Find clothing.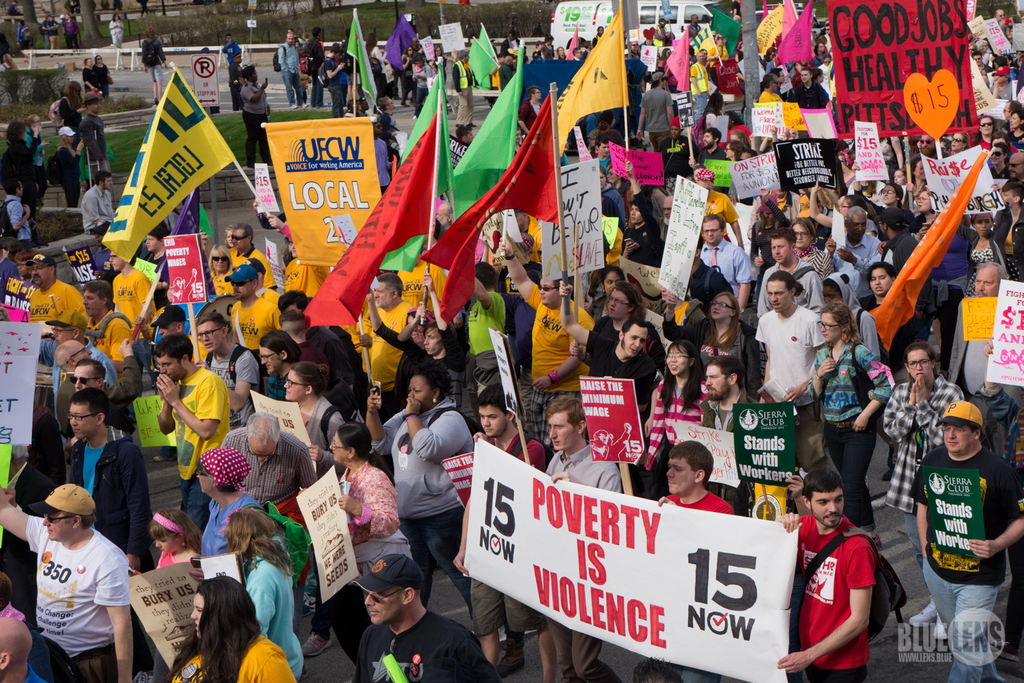
[x1=542, y1=44, x2=559, y2=61].
